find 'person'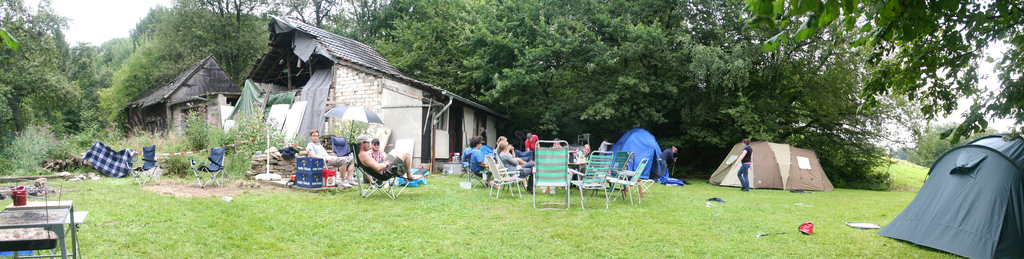
<region>306, 126, 360, 188</region>
